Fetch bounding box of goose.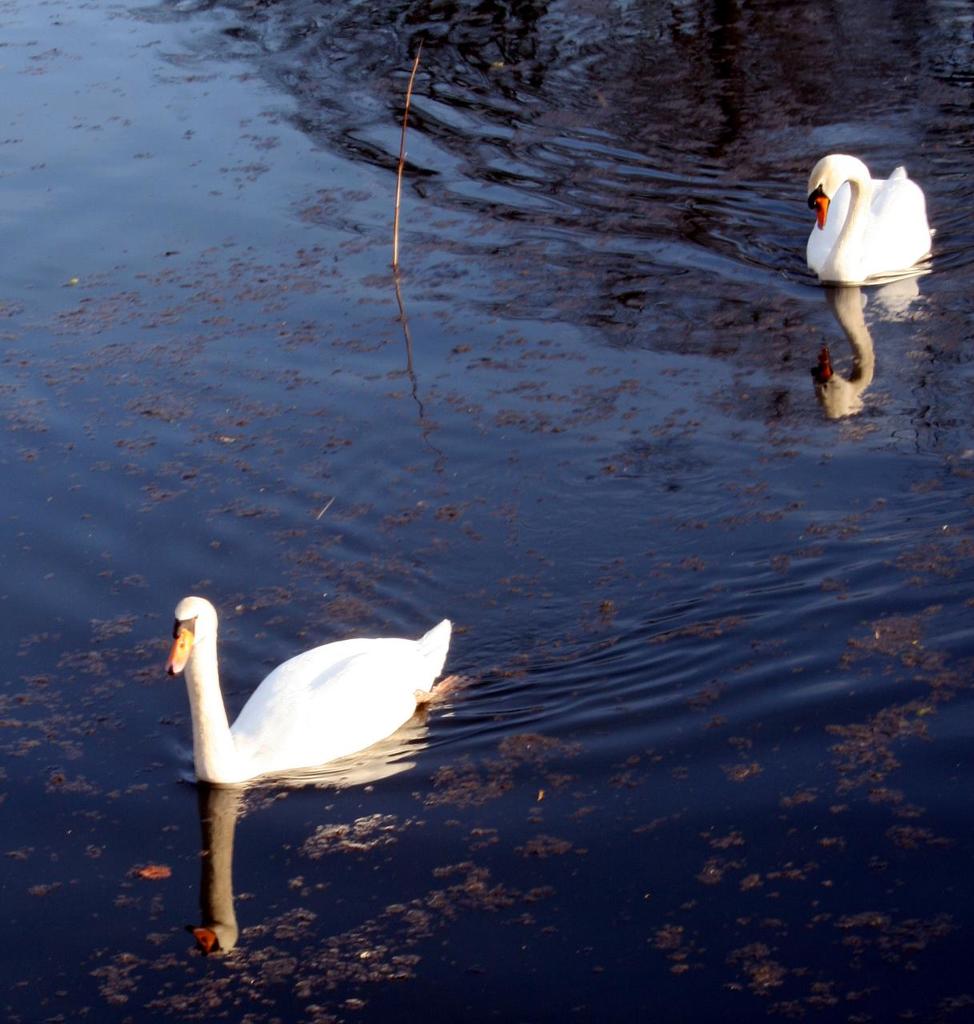
Bbox: x1=145 y1=571 x2=480 y2=835.
